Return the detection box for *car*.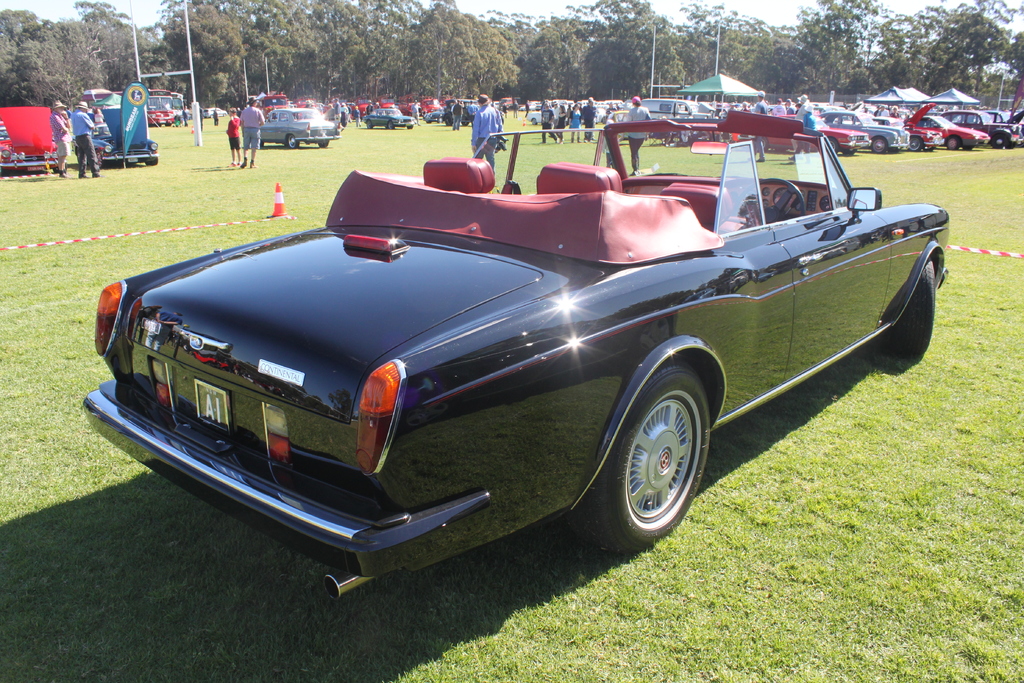
{"left": 364, "top": 109, "right": 416, "bottom": 130}.
